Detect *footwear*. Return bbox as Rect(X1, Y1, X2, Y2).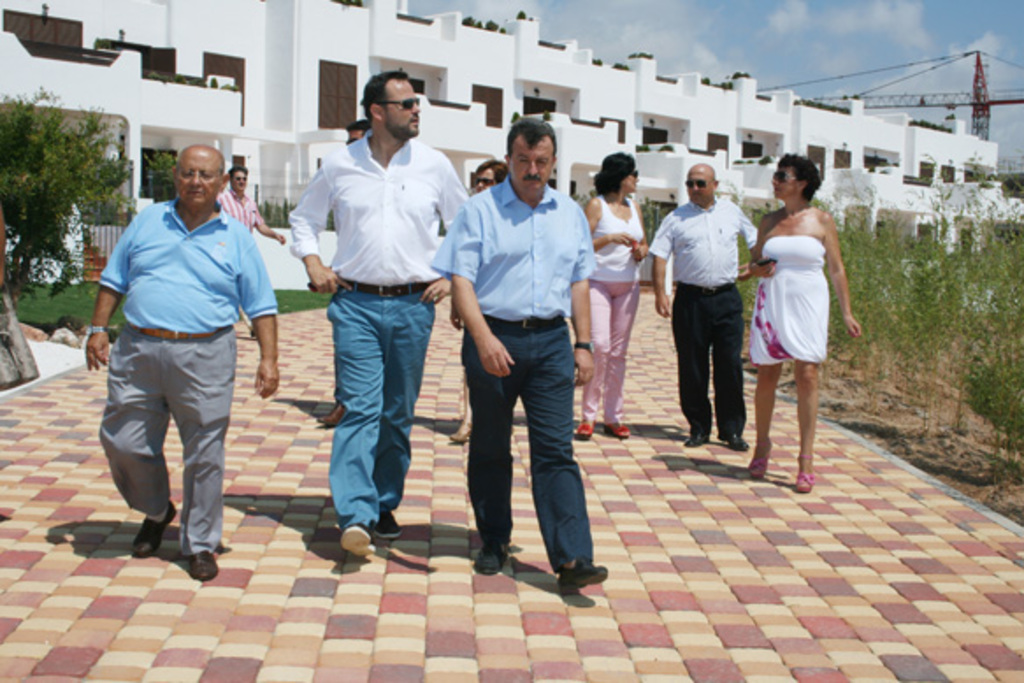
Rect(574, 418, 594, 437).
